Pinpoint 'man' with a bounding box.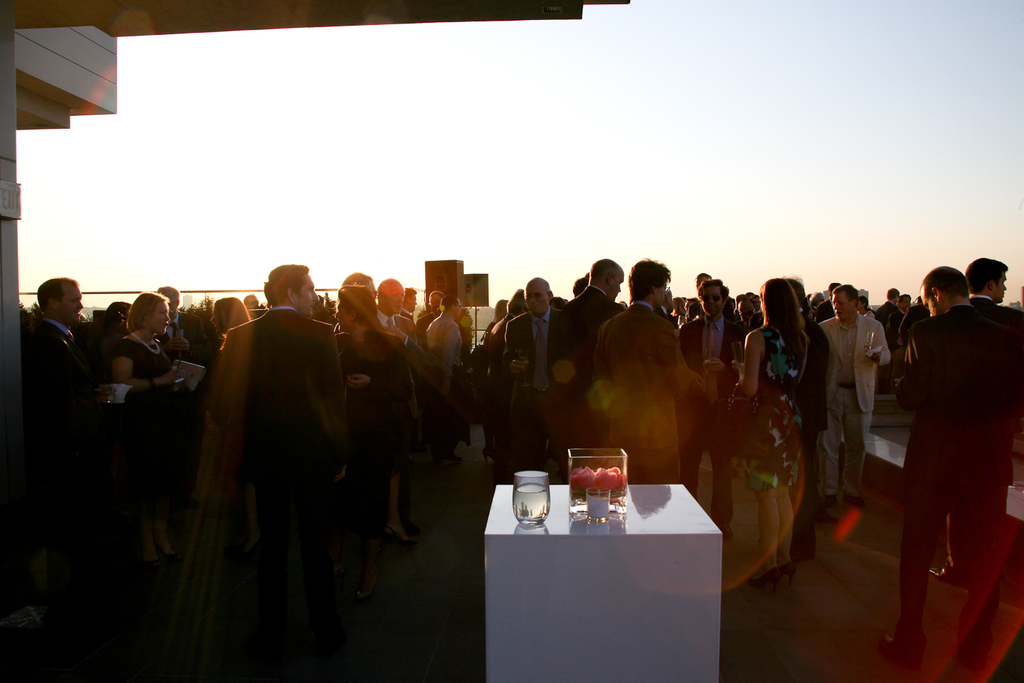
<box>593,253,692,486</box>.
